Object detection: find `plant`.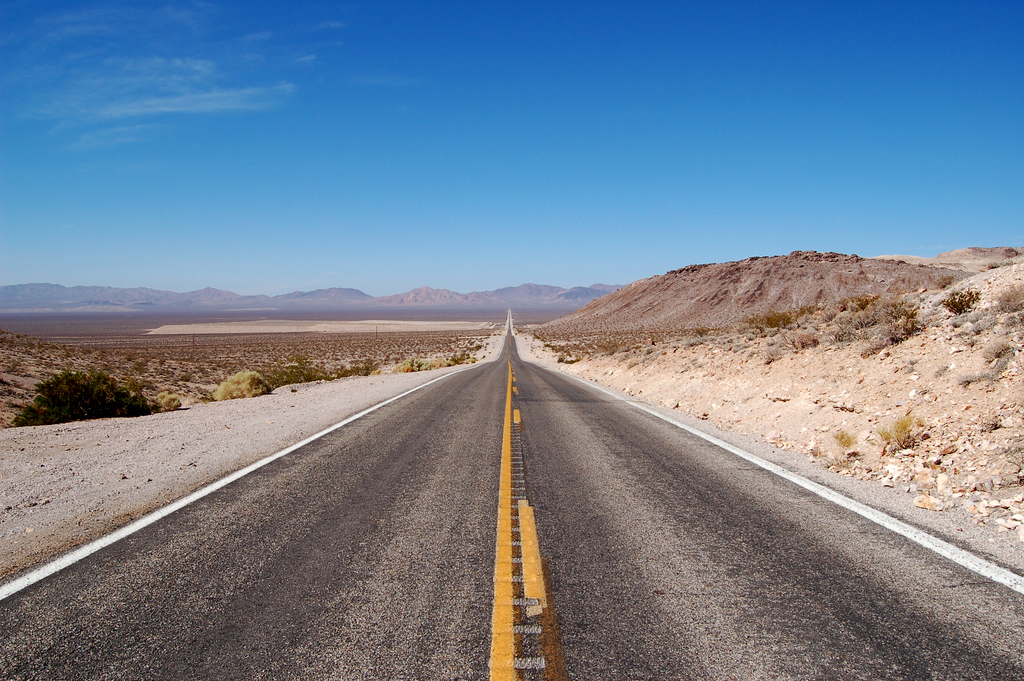
6/366/161/428.
